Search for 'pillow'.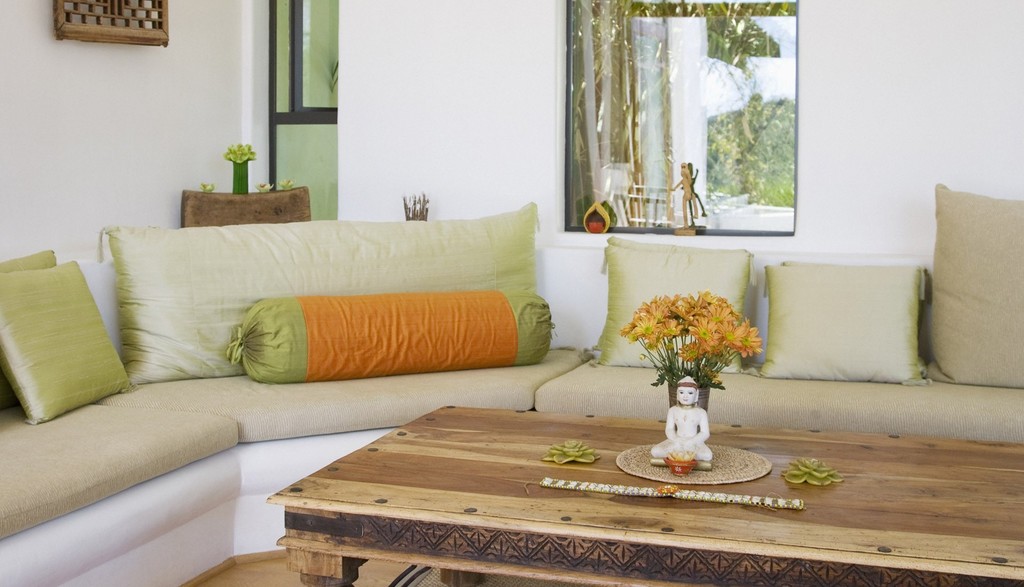
Found at [588, 233, 760, 373].
